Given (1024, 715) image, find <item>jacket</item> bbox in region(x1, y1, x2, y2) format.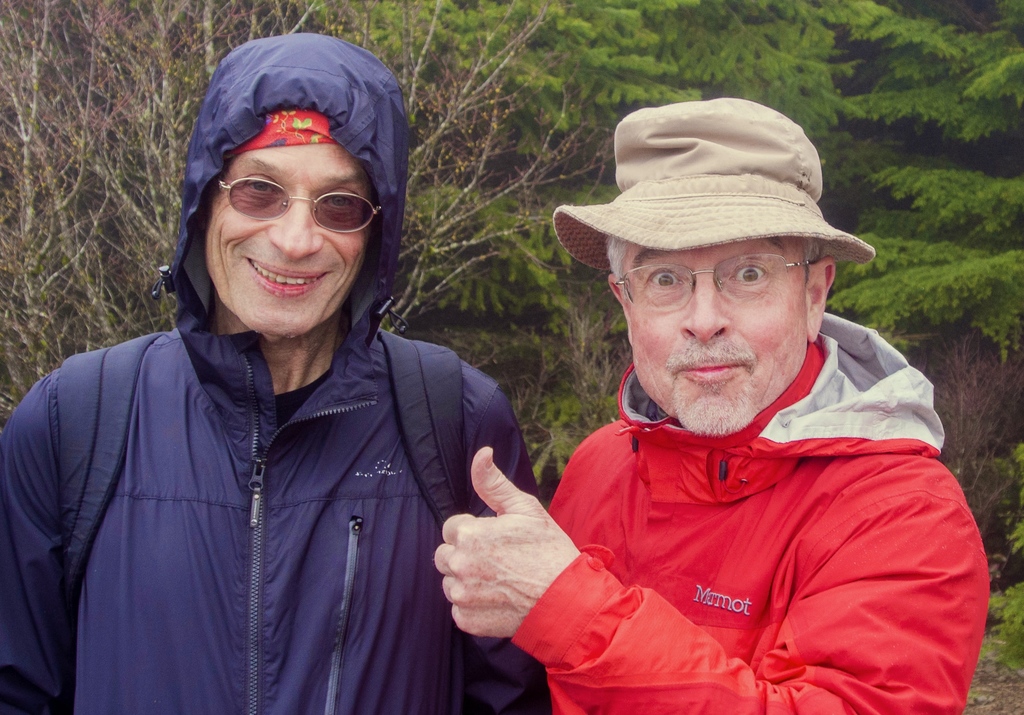
region(0, 31, 548, 714).
